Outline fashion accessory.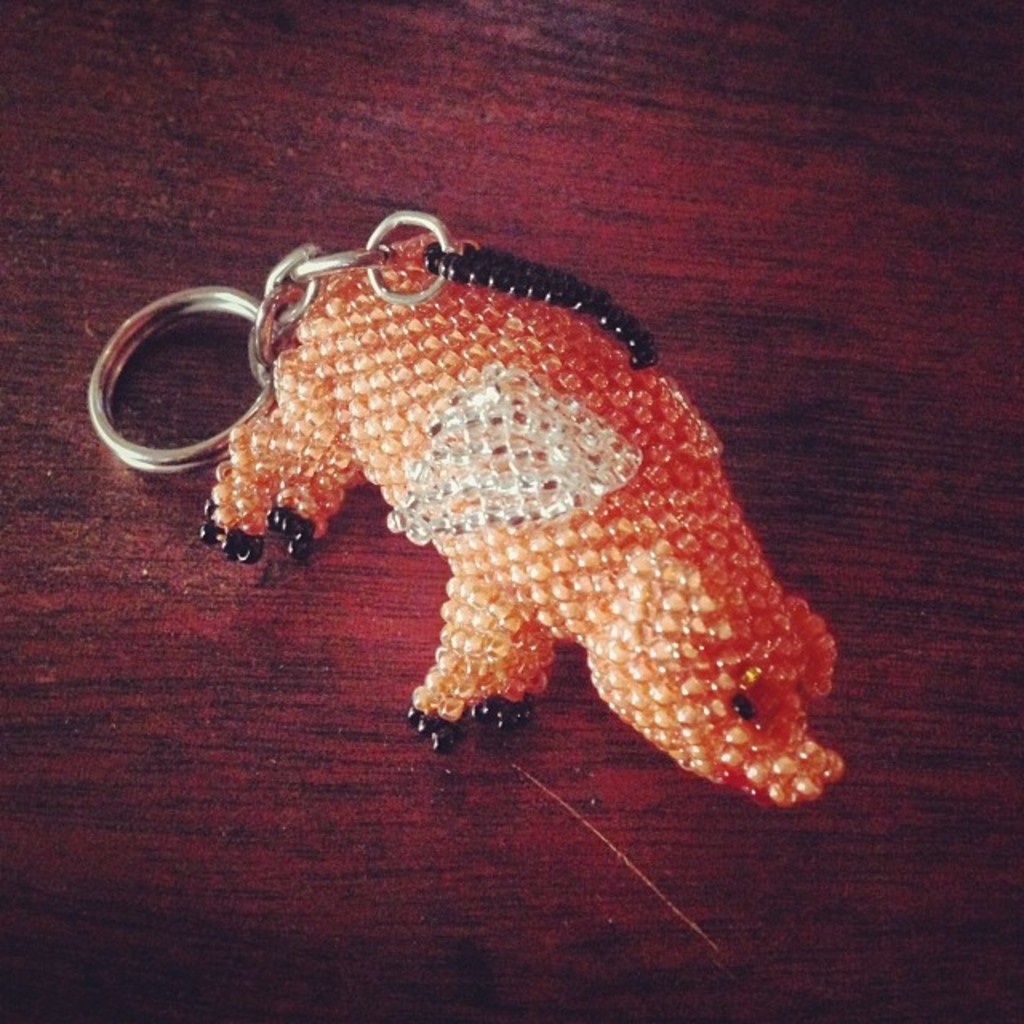
Outline: [x1=86, y1=208, x2=848, y2=813].
